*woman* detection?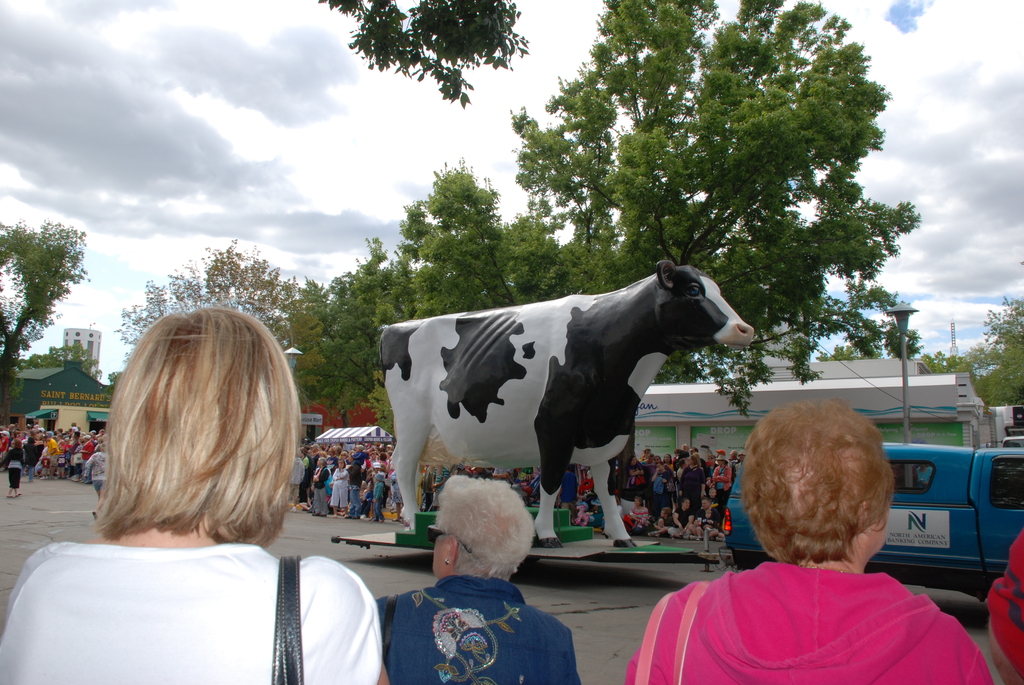
715 453 733 509
